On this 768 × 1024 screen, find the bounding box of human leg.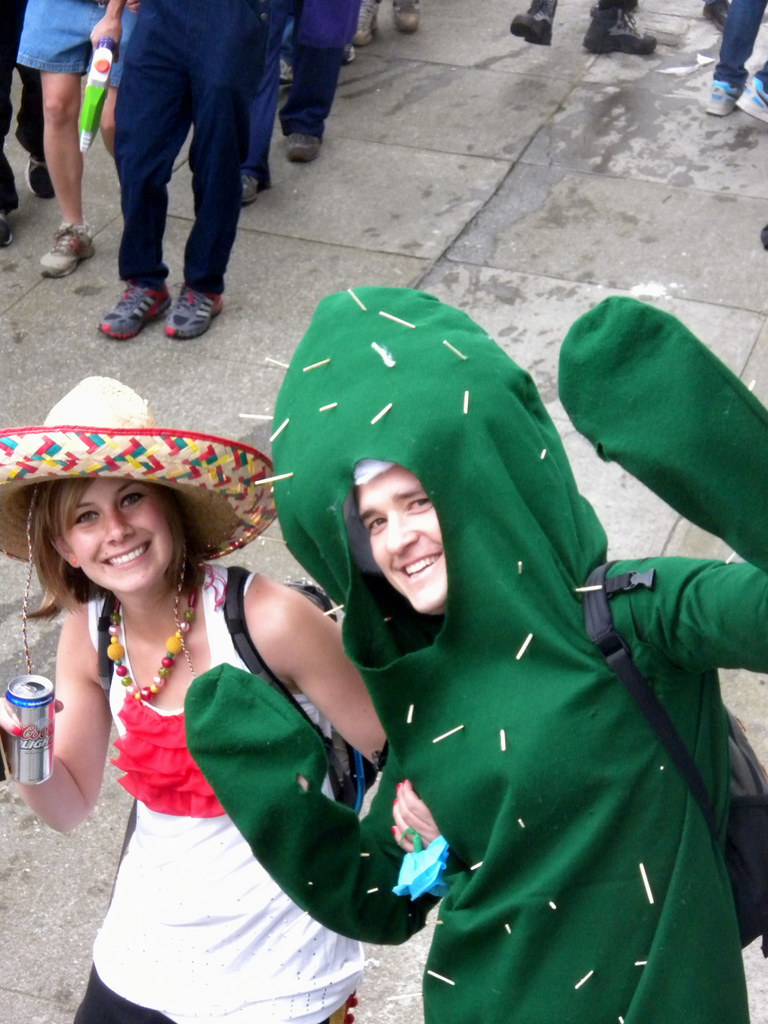
Bounding box: x1=287, y1=0, x2=364, y2=161.
